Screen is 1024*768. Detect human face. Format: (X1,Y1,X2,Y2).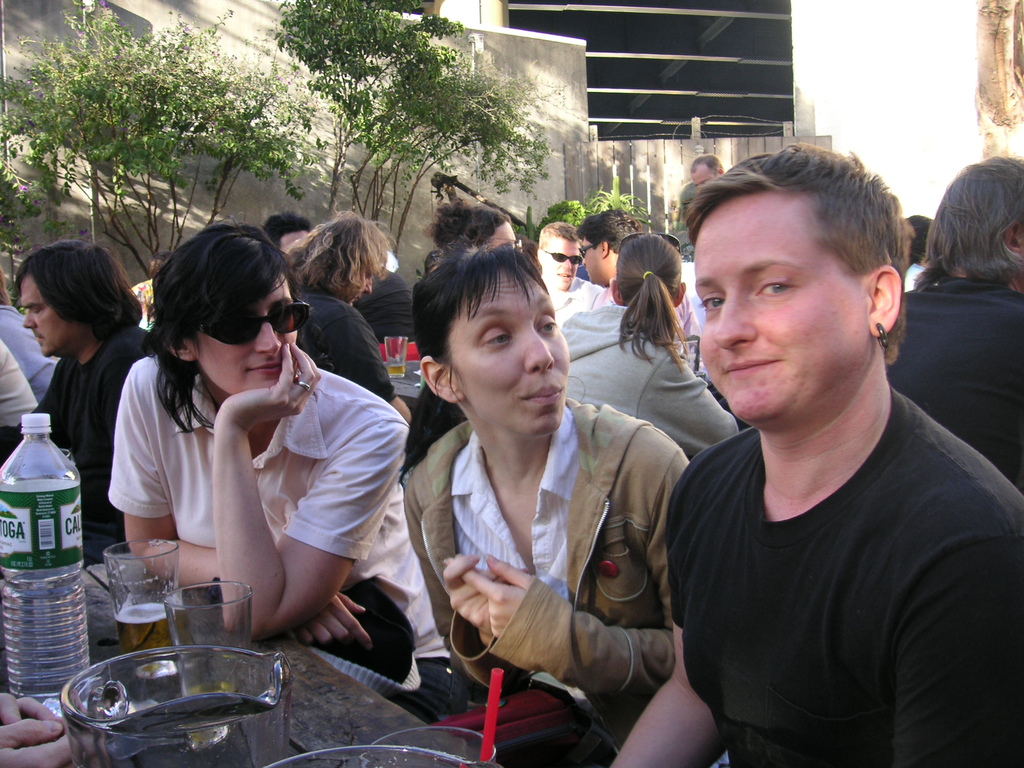
(19,266,90,356).
